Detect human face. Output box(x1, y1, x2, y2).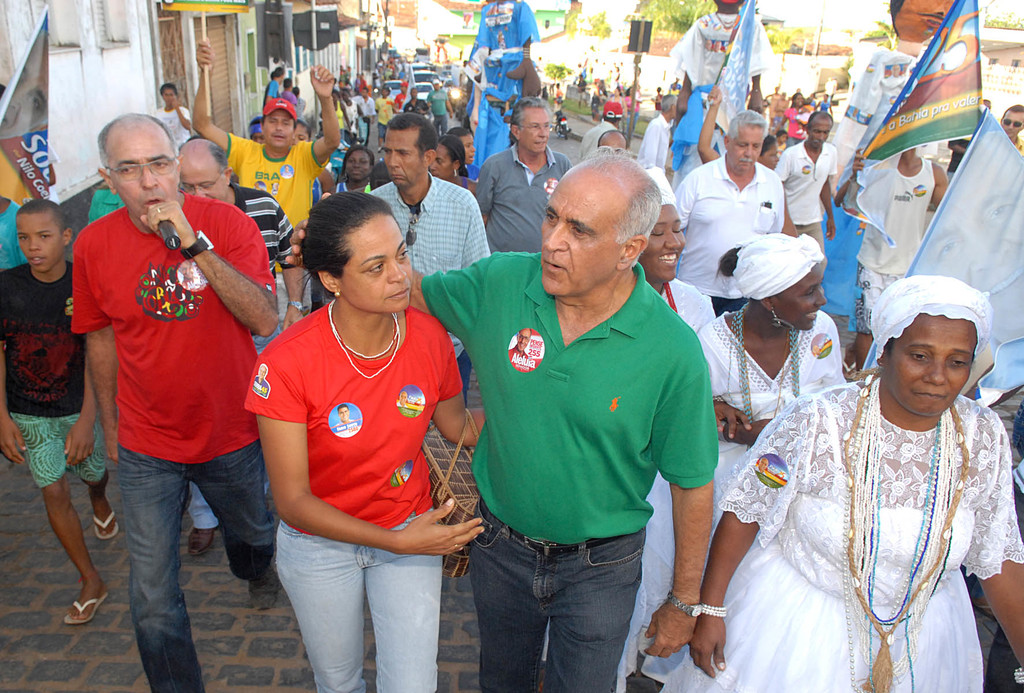
box(265, 113, 294, 144).
